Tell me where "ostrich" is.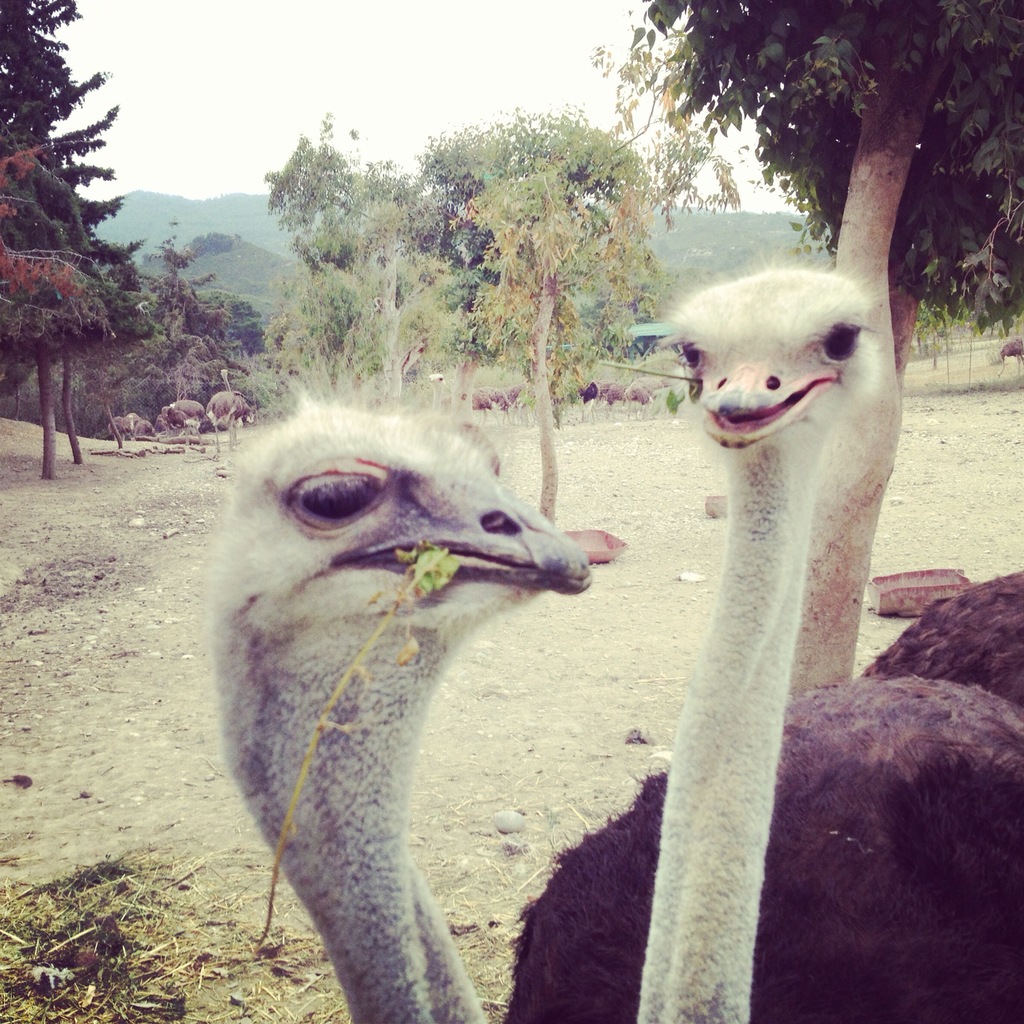
"ostrich" is at region(204, 362, 253, 449).
